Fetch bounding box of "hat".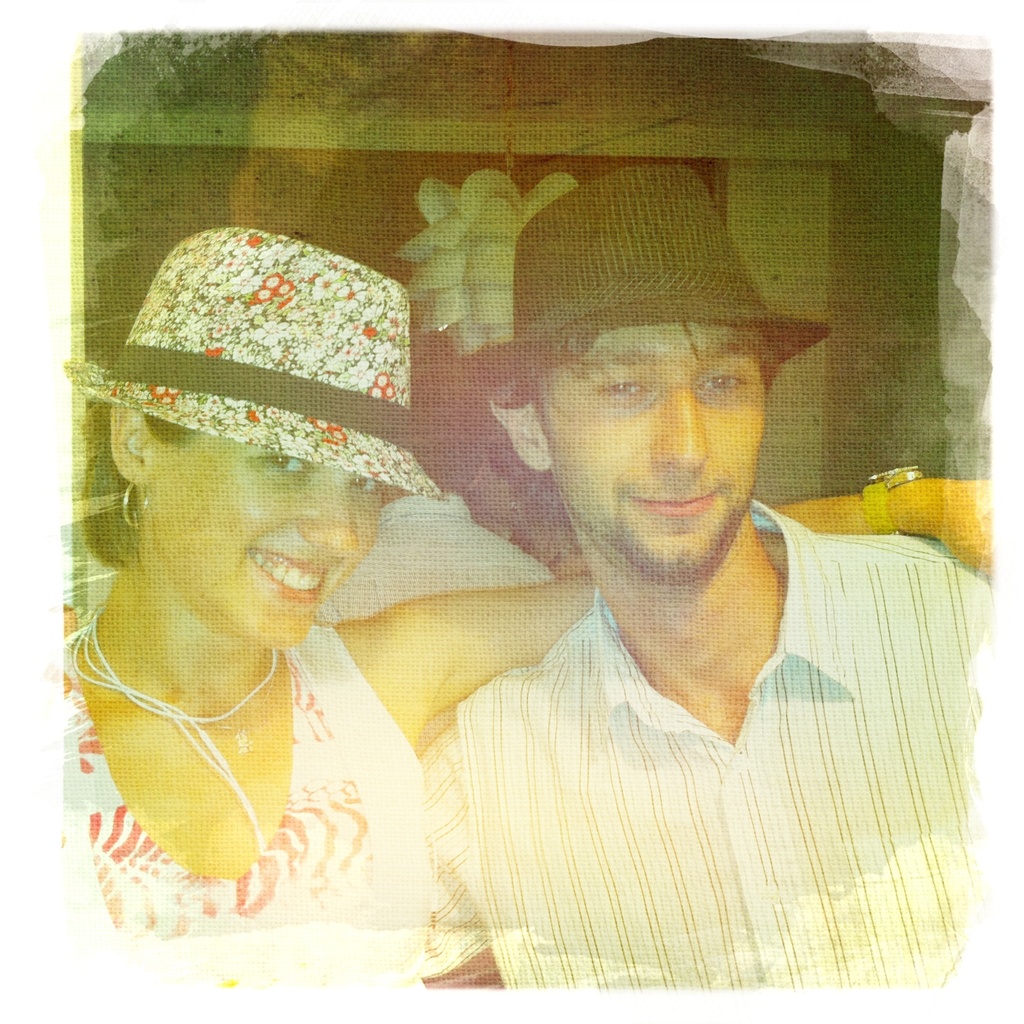
Bbox: l=61, t=221, r=440, b=497.
